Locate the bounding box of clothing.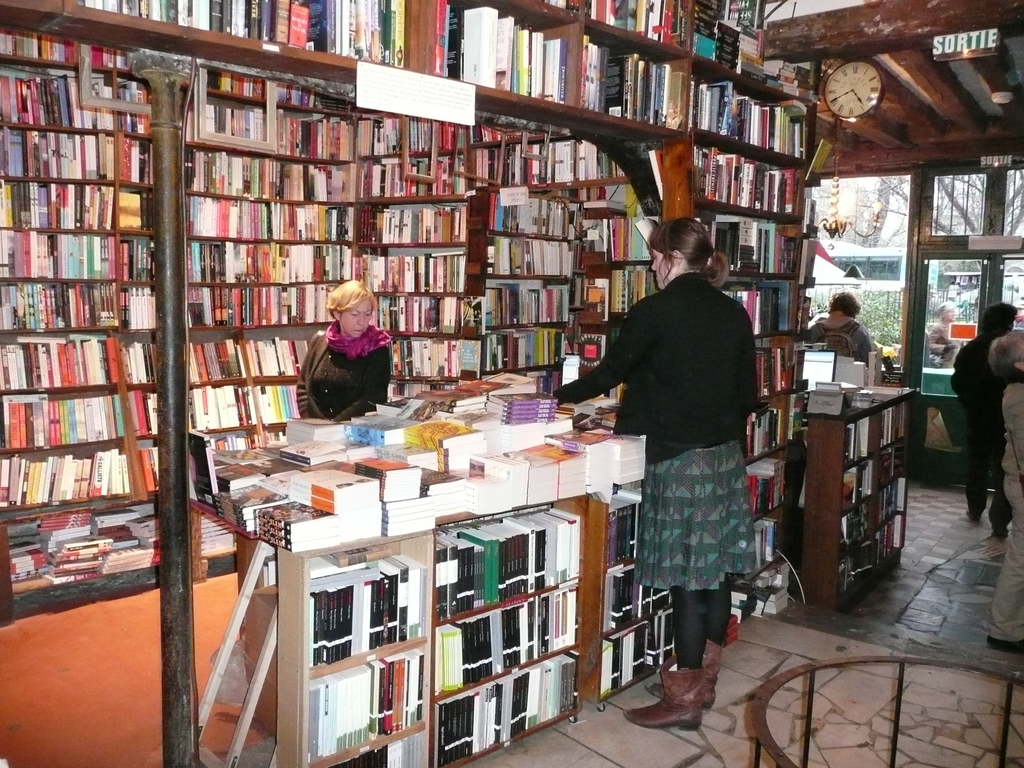
Bounding box: <box>294,323,390,422</box>.
